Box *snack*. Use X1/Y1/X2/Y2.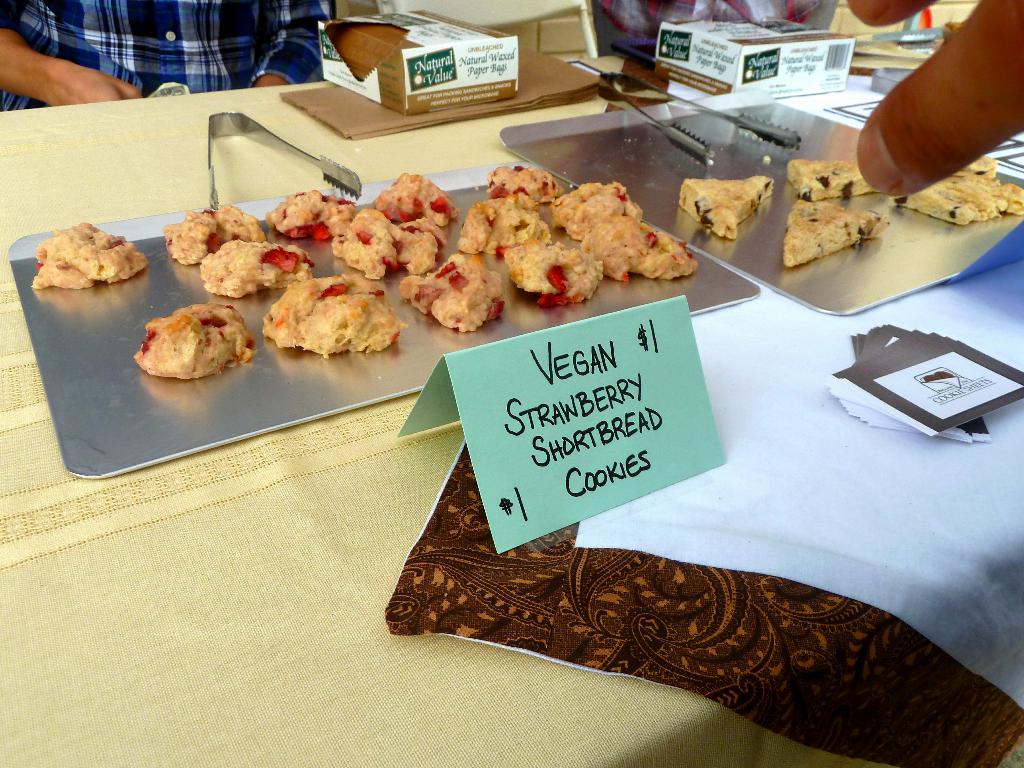
789/160/874/201.
